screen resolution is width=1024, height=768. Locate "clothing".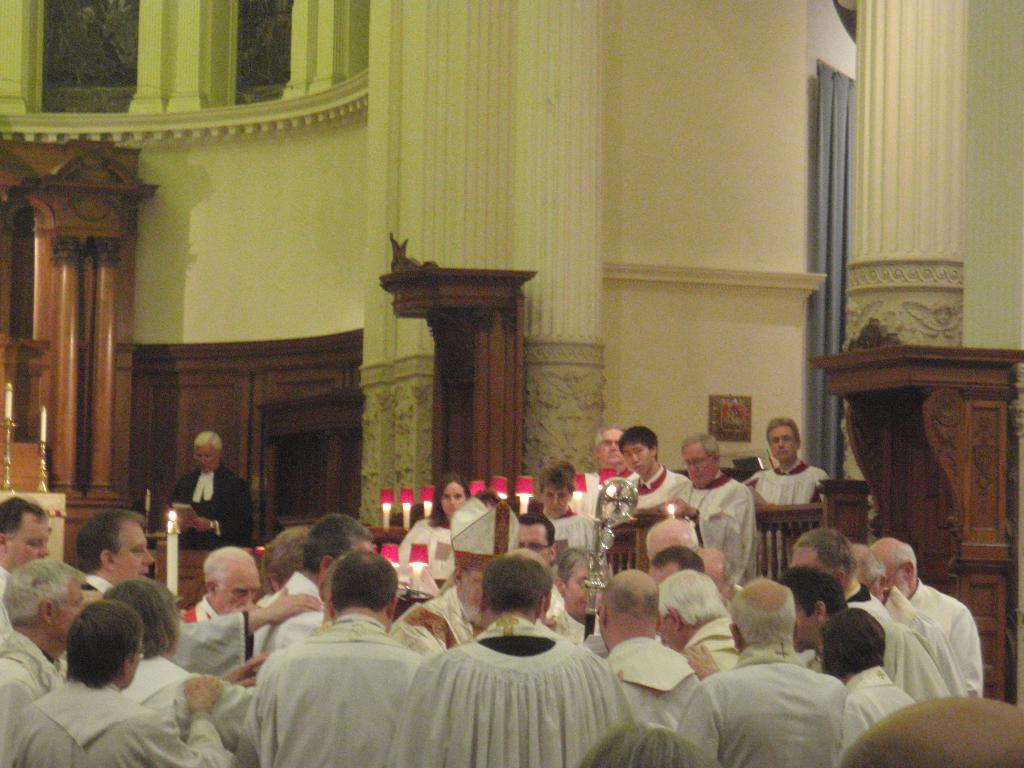
<bbox>872, 622, 946, 710</bbox>.
